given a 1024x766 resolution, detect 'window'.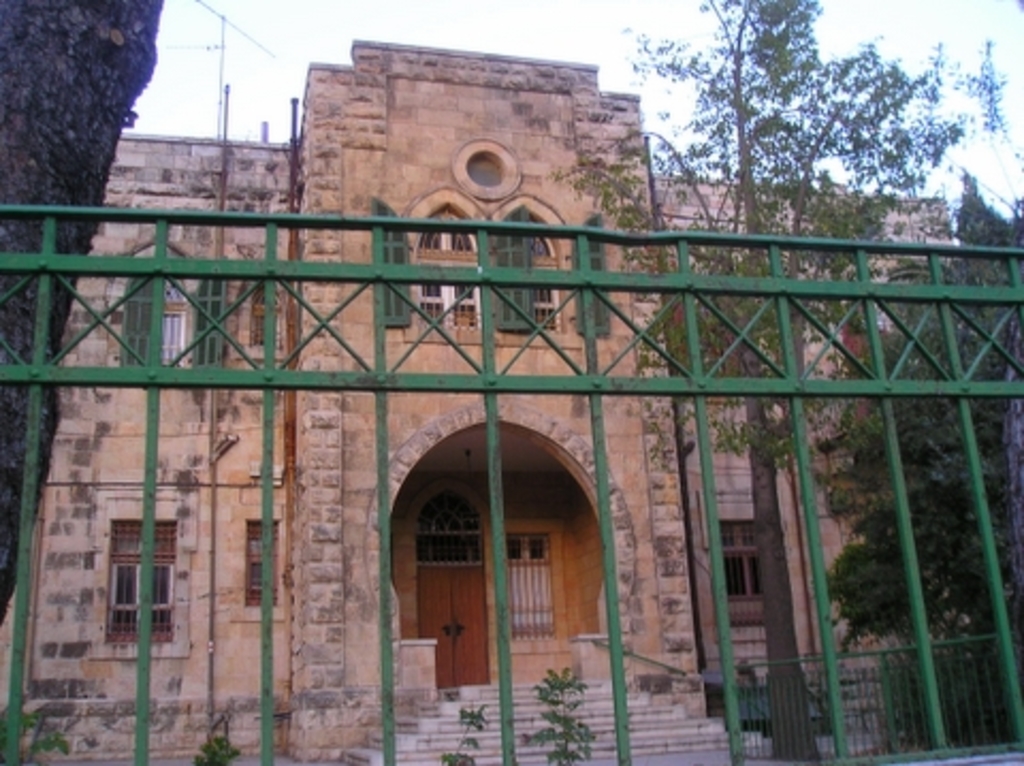
(x1=454, y1=147, x2=514, y2=194).
